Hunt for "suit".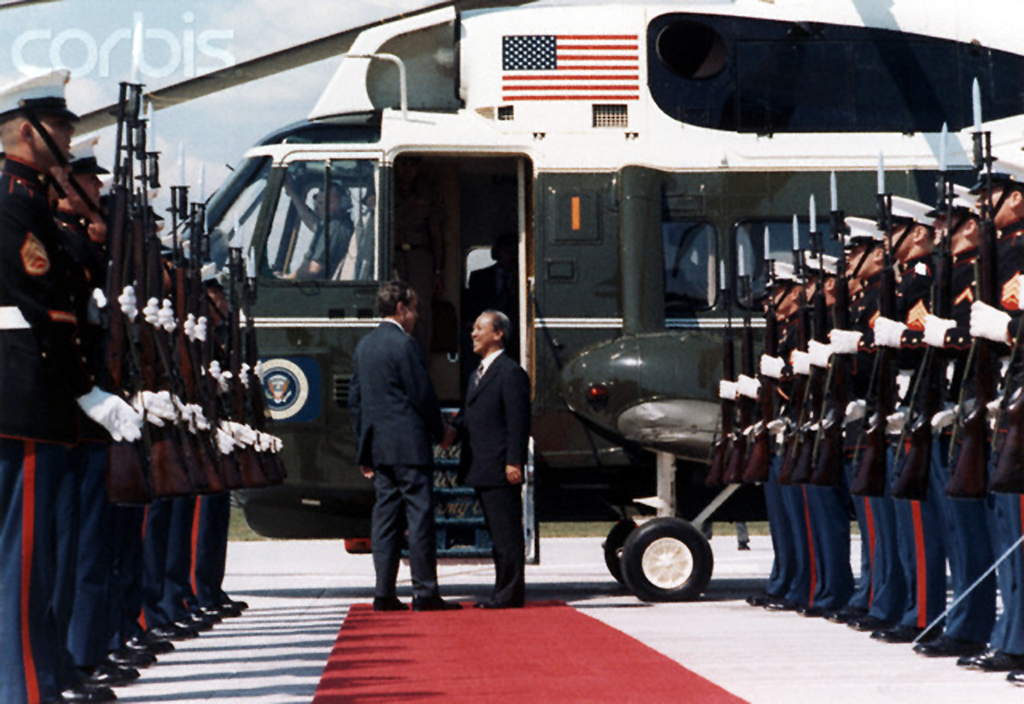
Hunted down at bbox=[345, 320, 445, 604].
